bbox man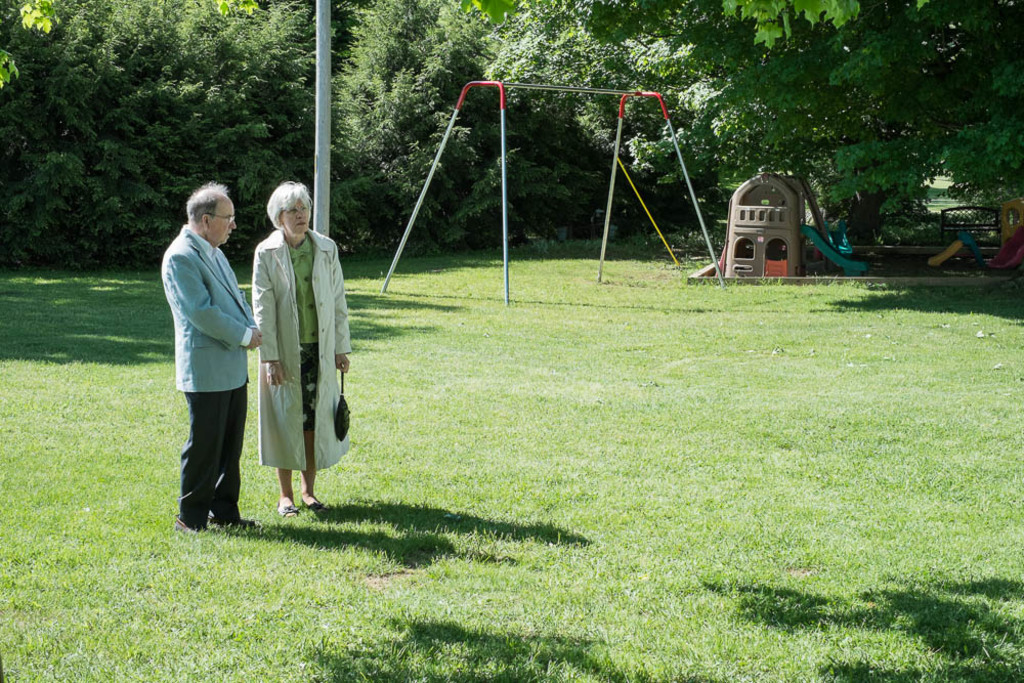
pyautogui.locateOnScreen(154, 169, 249, 542)
